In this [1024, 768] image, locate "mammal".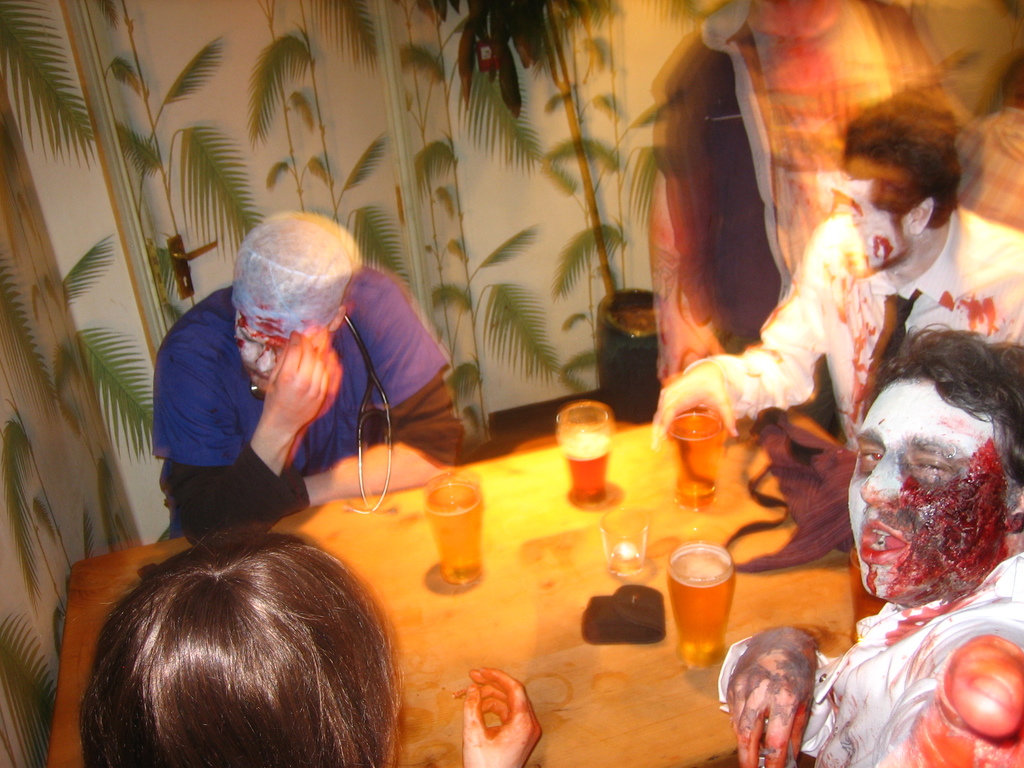
Bounding box: crop(712, 322, 1023, 767).
